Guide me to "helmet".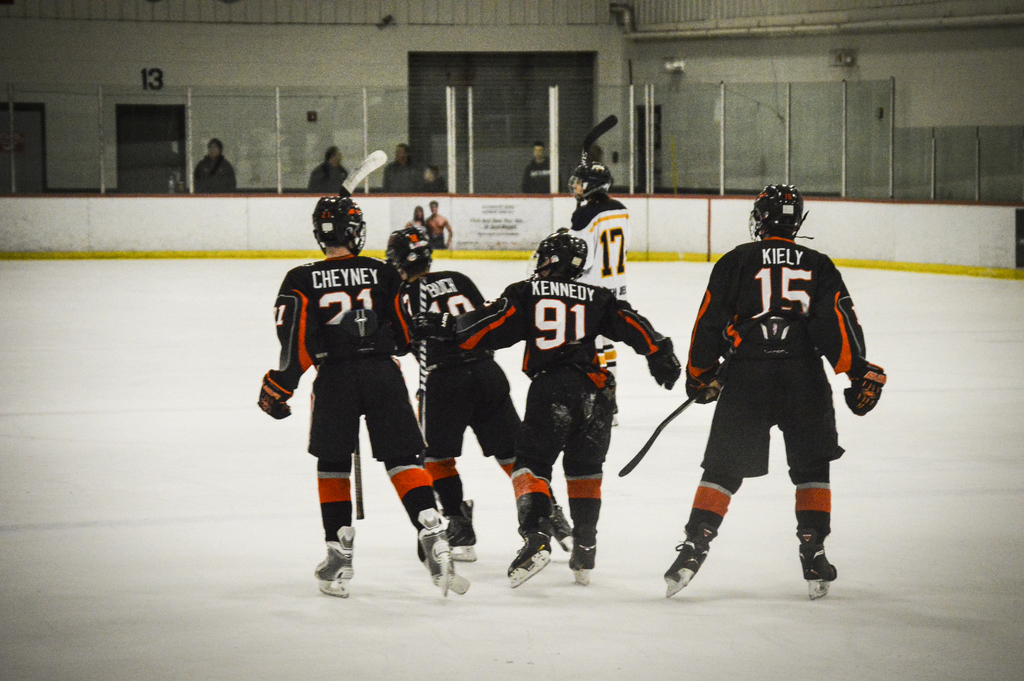
Guidance: x1=754, y1=186, x2=824, y2=242.
